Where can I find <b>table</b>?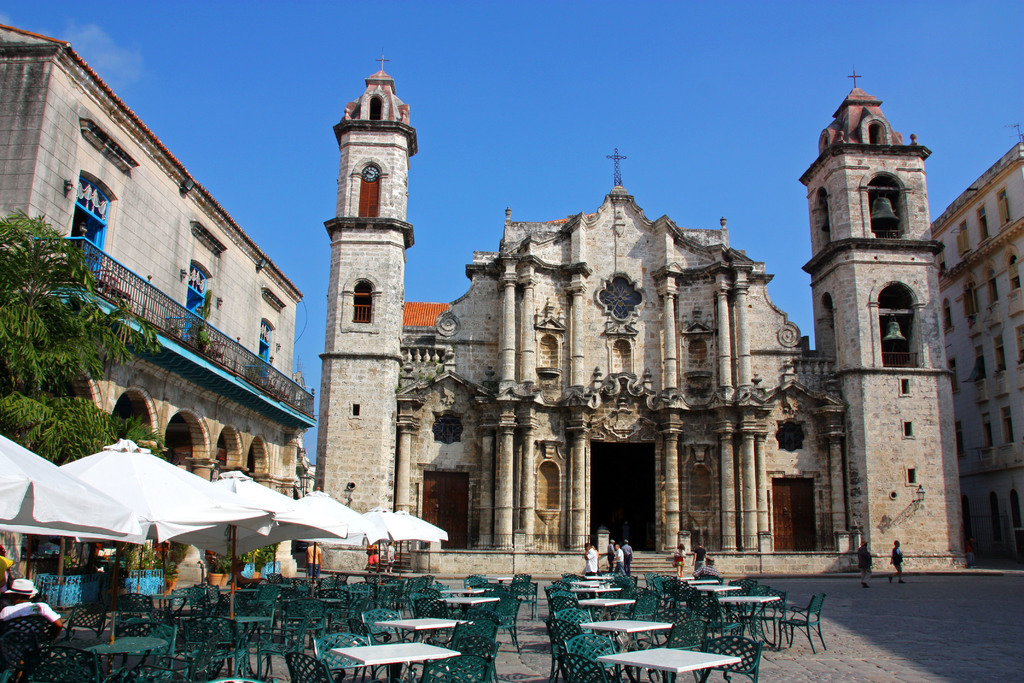
You can find it at crop(577, 619, 673, 682).
